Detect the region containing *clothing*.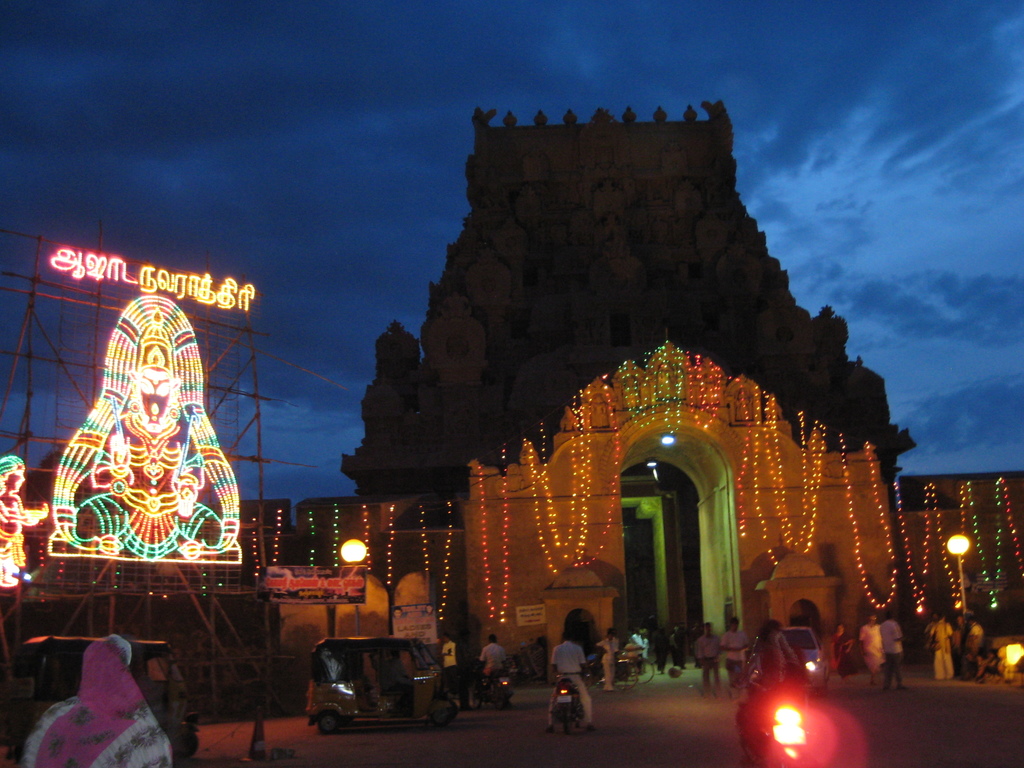
select_region(17, 637, 177, 767).
